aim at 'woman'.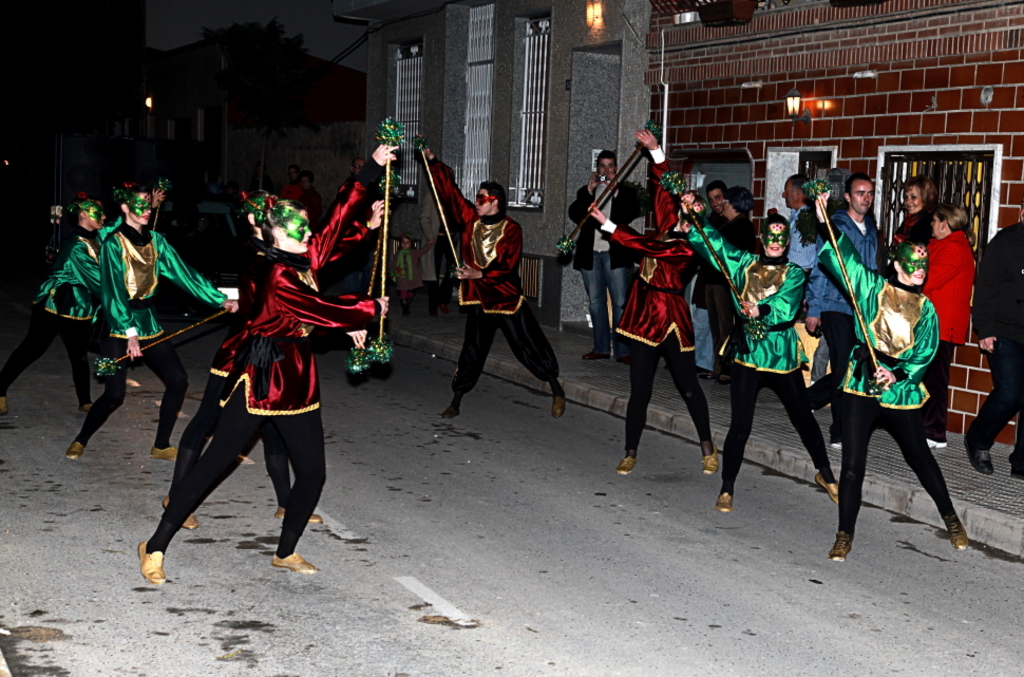
Aimed at BBox(679, 192, 841, 514).
